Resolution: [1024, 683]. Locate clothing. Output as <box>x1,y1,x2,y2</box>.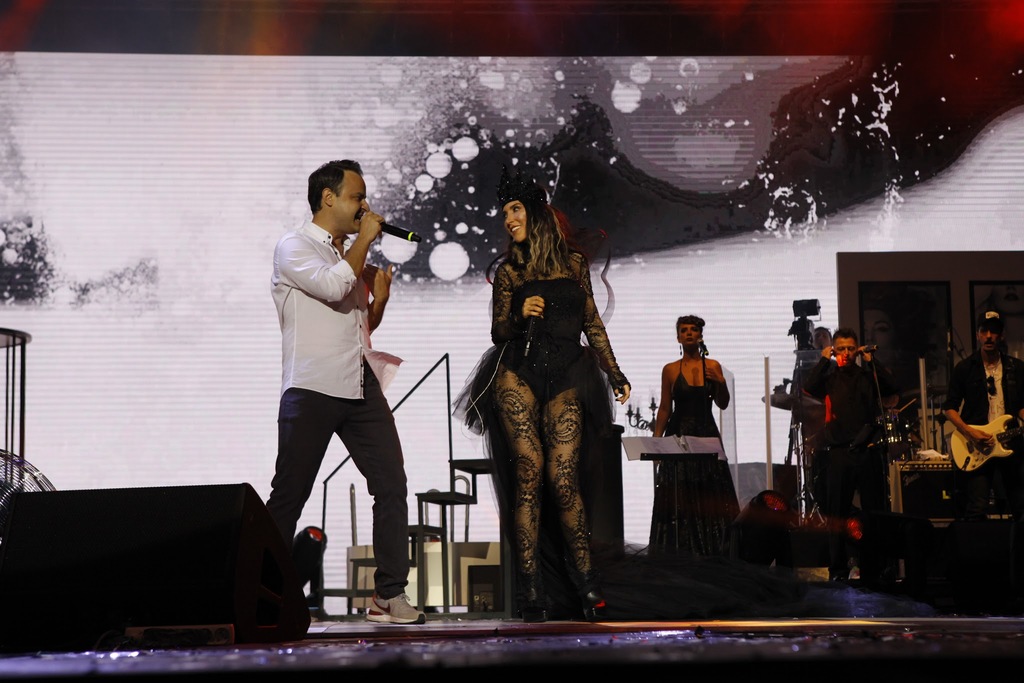
<box>959,350,1020,459</box>.
